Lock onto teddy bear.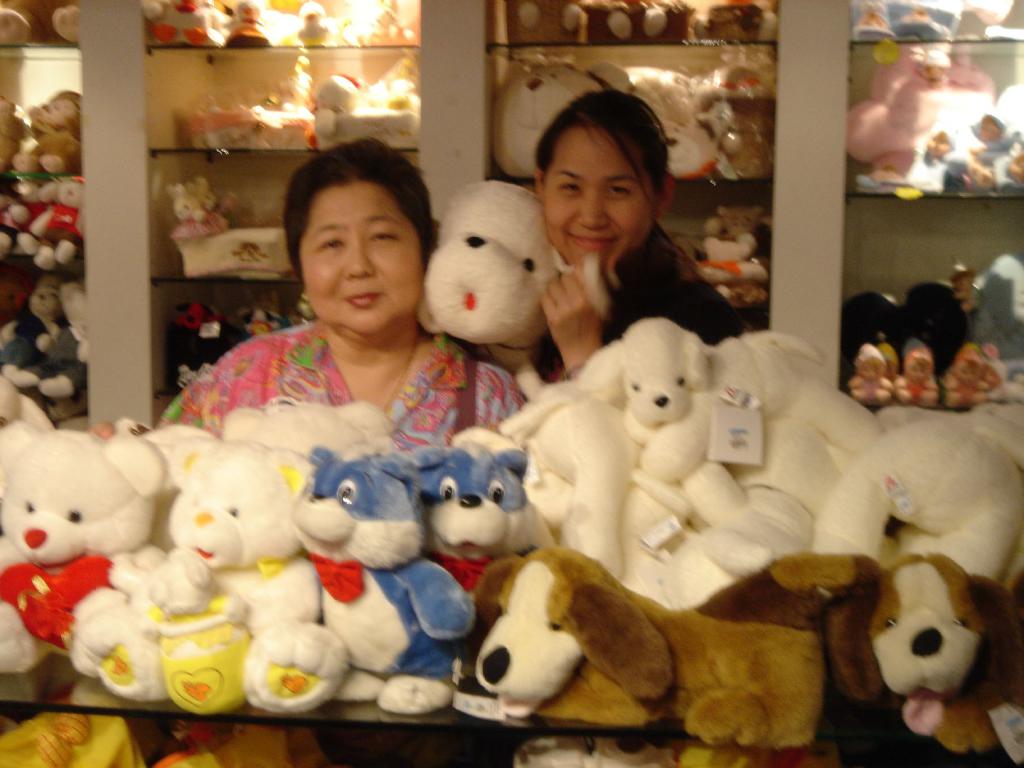
Locked: <box>12,88,79,175</box>.
